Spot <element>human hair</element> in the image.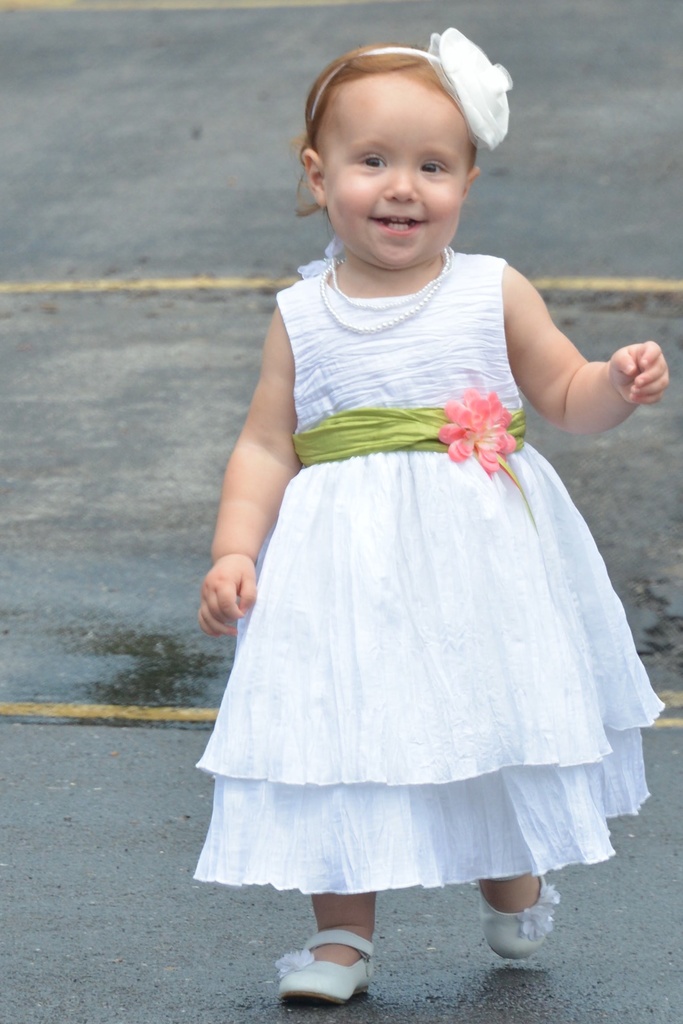
<element>human hair</element> found at l=284, t=30, r=517, b=266.
